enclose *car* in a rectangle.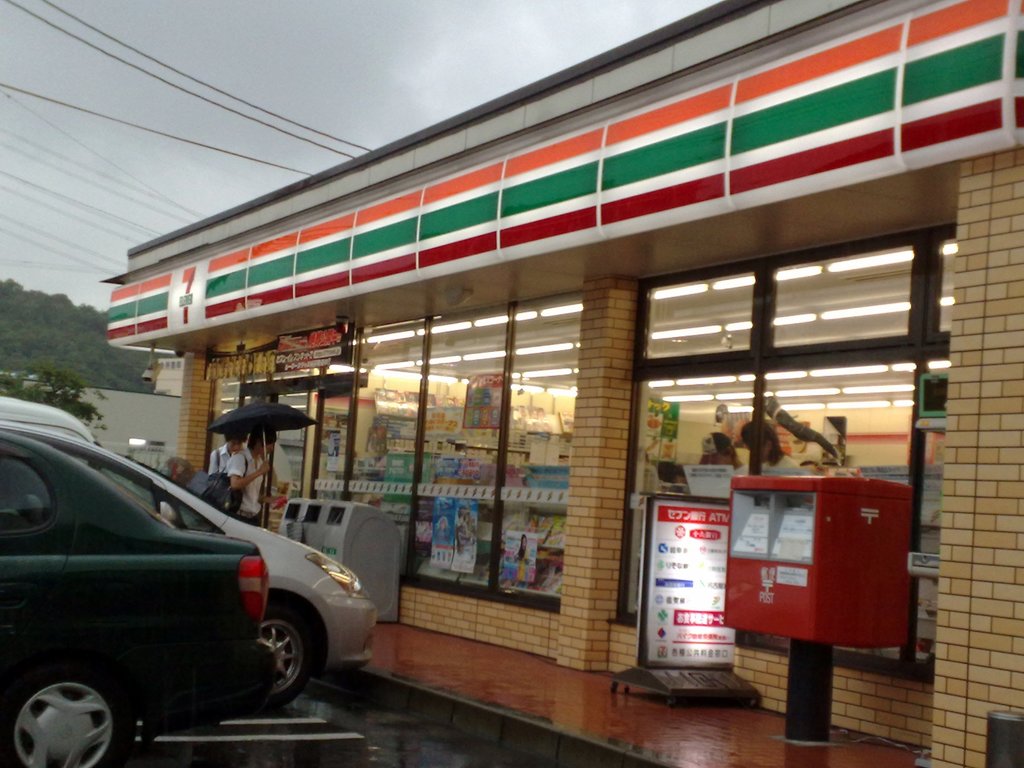
<region>0, 420, 376, 702</region>.
